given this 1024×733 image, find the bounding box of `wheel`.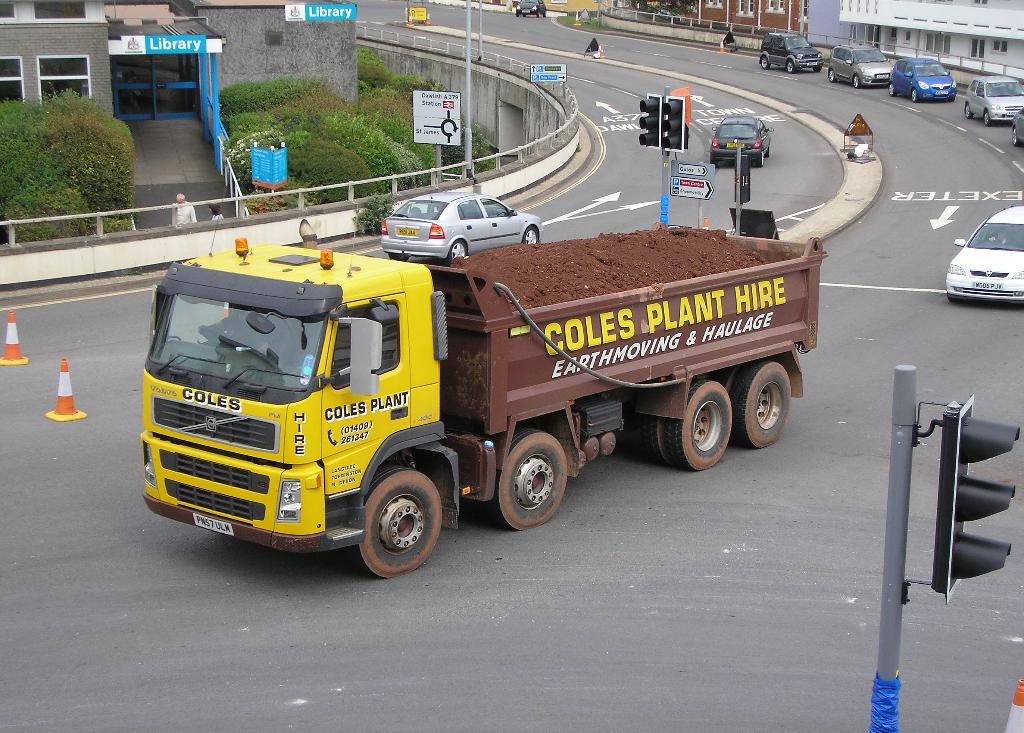
[left=889, top=86, right=899, bottom=100].
